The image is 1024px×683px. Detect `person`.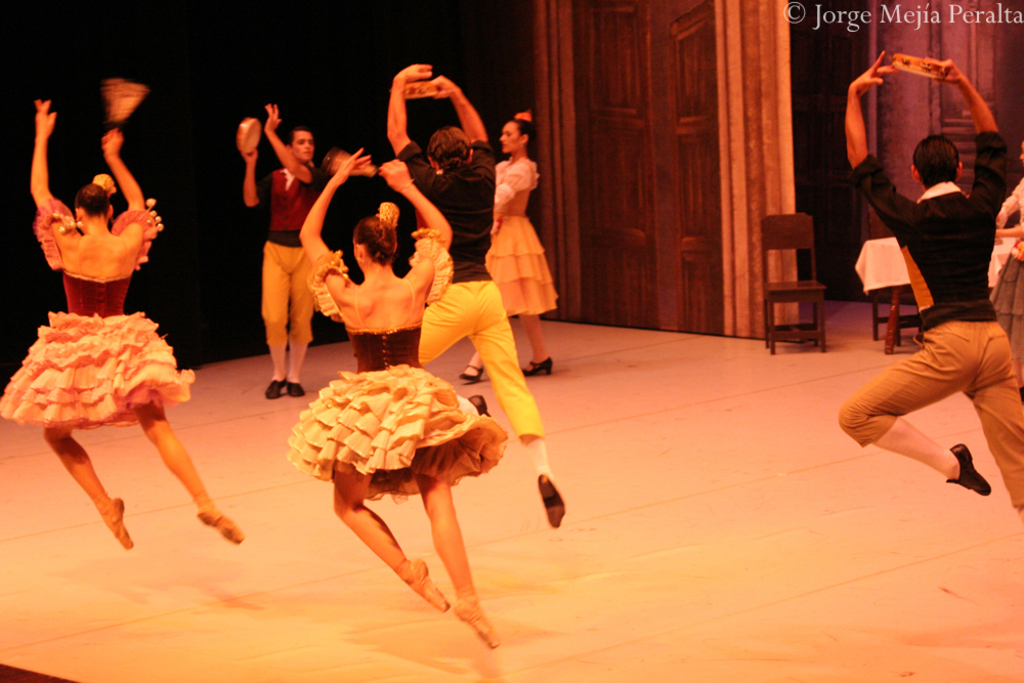
Detection: detection(298, 170, 503, 646).
